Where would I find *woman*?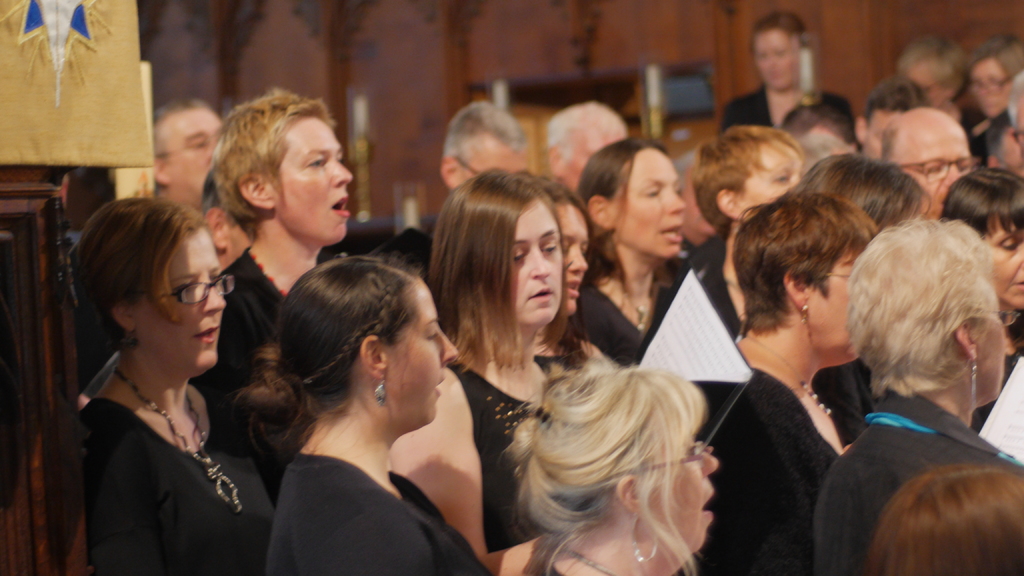
At 258:254:498:575.
